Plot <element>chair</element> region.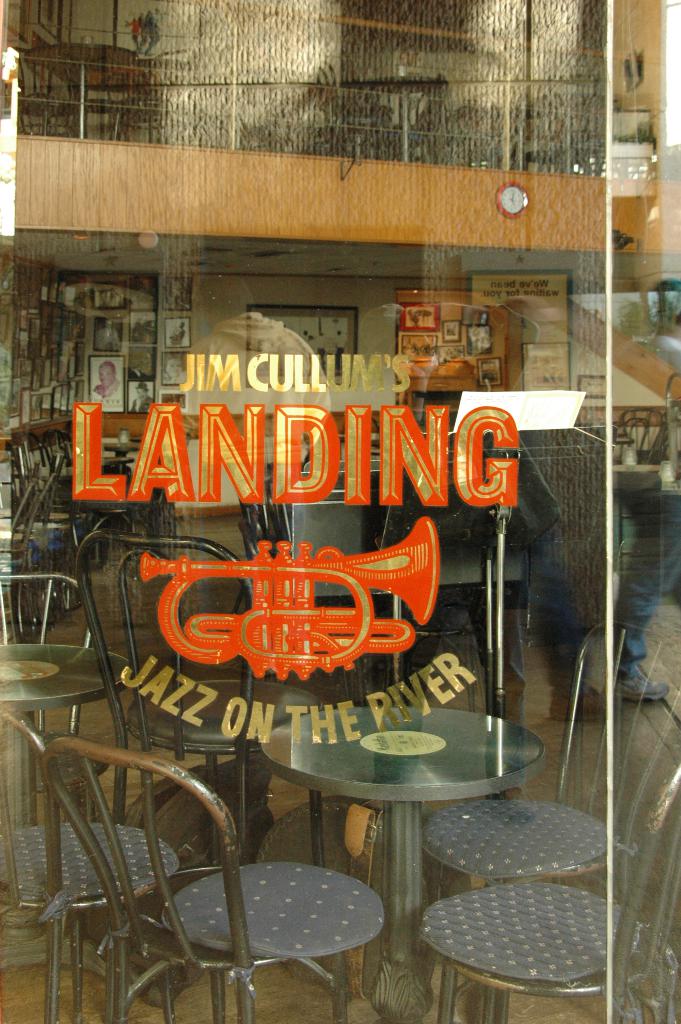
Plotted at 420:620:680:1023.
